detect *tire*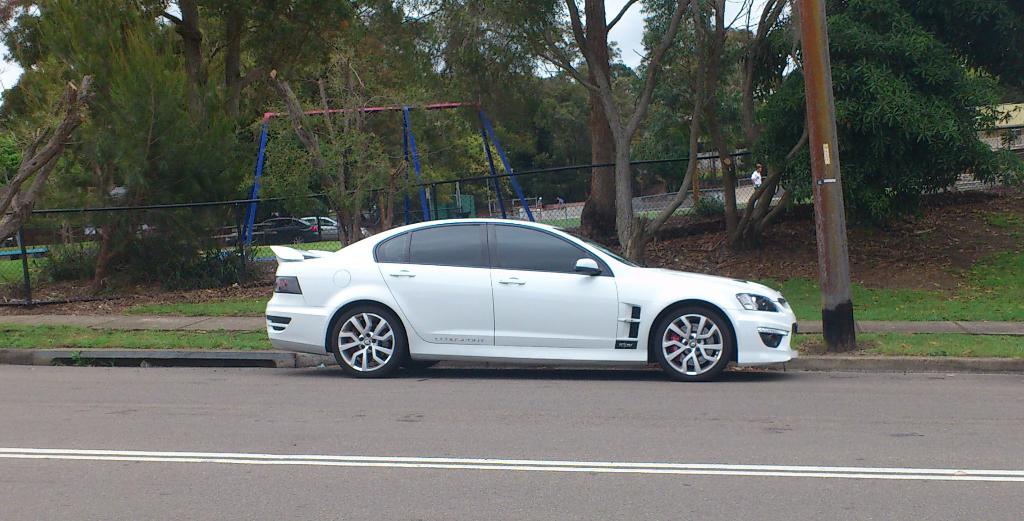
l=650, t=302, r=738, b=379
